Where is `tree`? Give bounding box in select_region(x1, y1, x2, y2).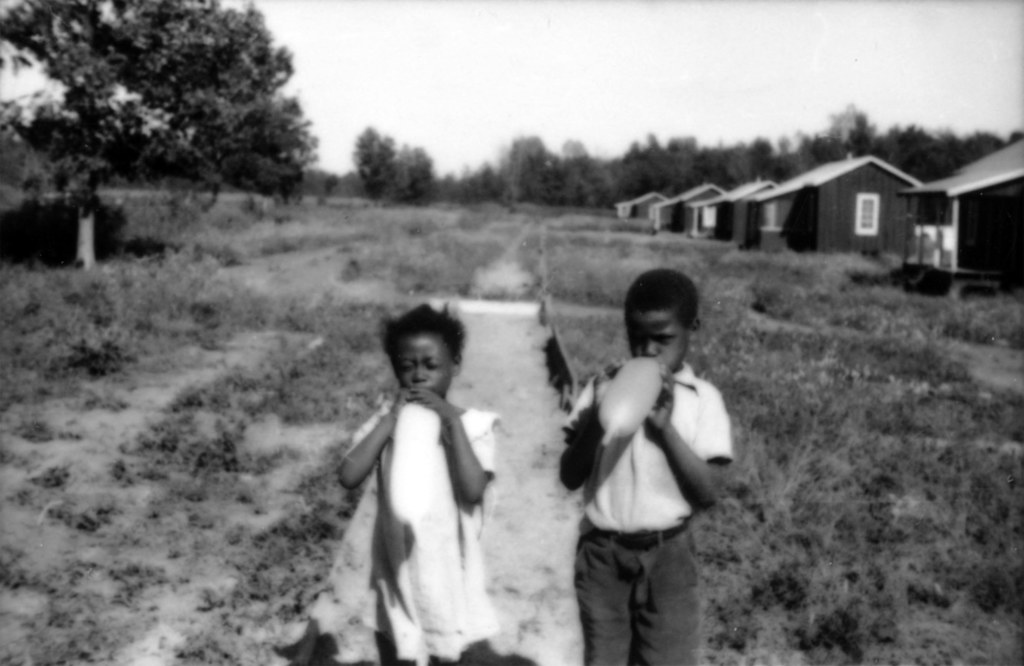
select_region(0, 0, 317, 265).
